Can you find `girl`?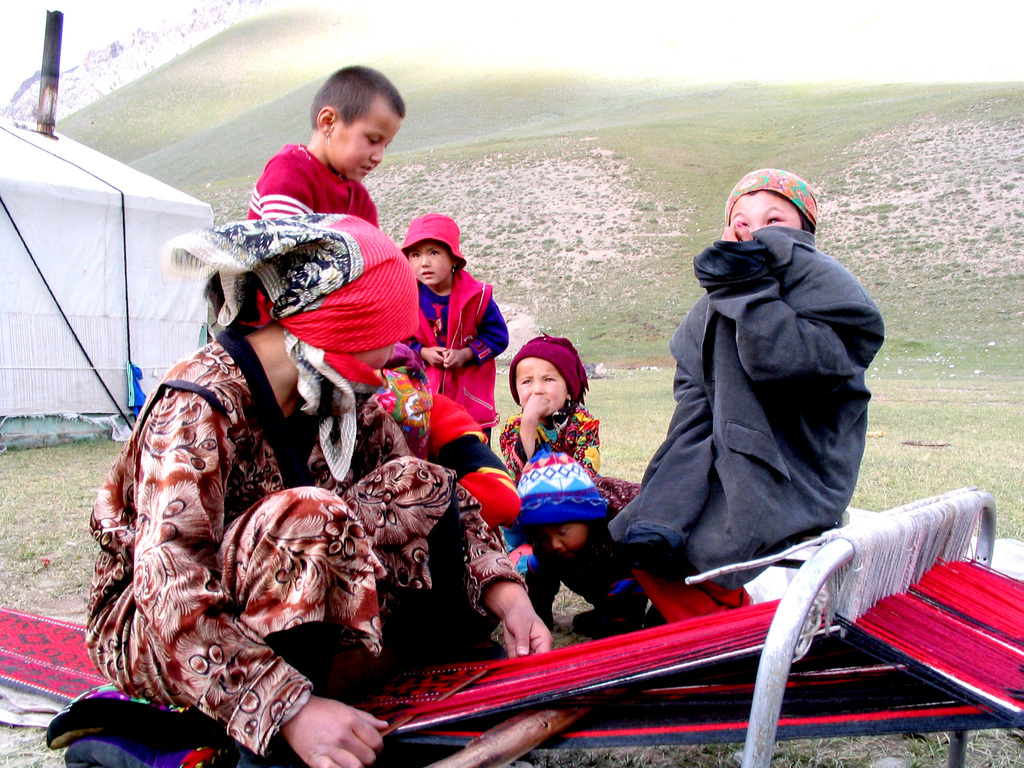
Yes, bounding box: 608, 166, 892, 628.
